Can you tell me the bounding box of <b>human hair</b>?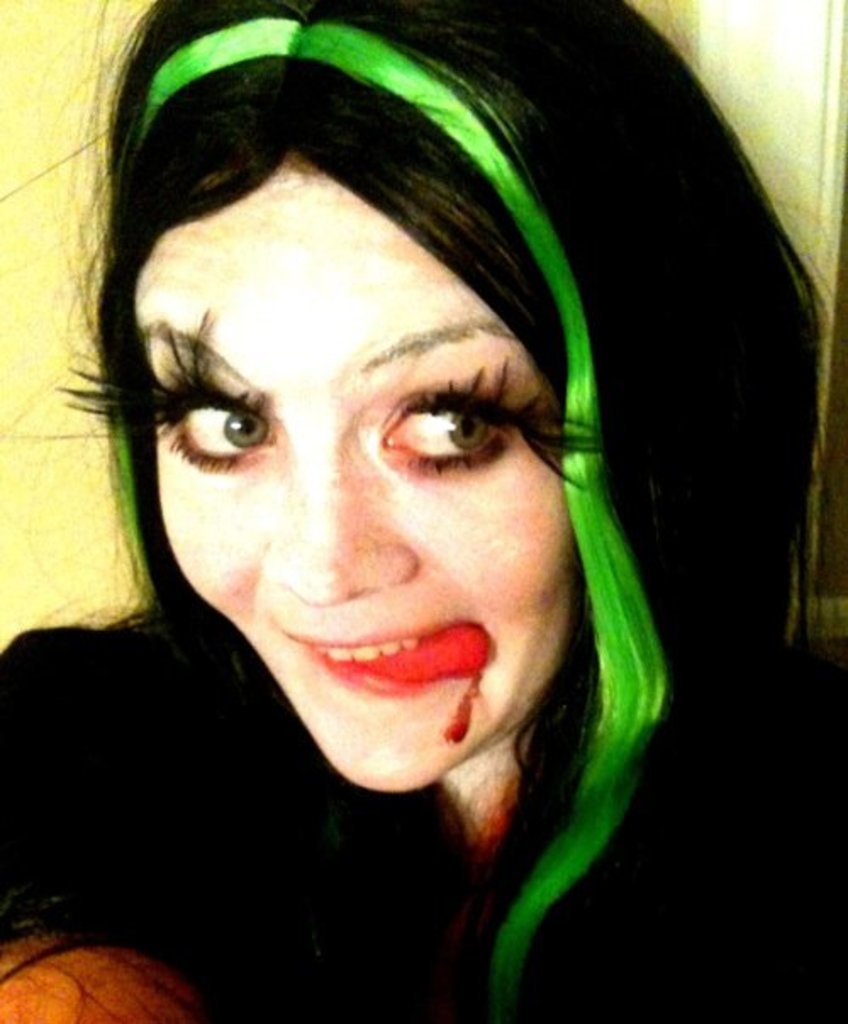
select_region(0, 0, 845, 1022).
